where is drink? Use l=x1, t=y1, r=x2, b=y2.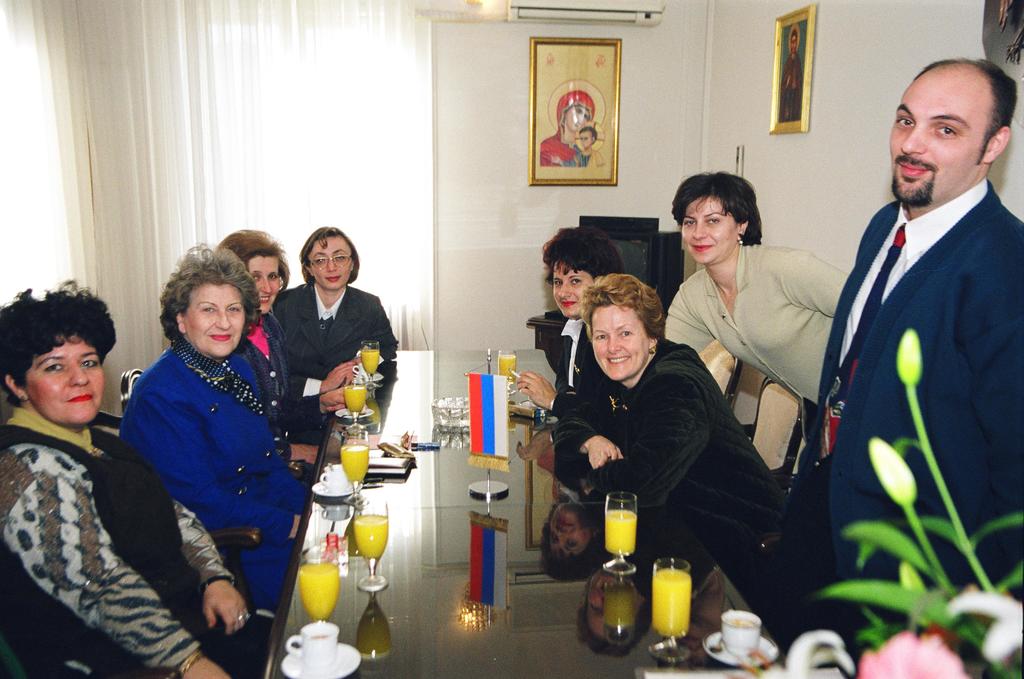
l=498, t=356, r=517, b=383.
